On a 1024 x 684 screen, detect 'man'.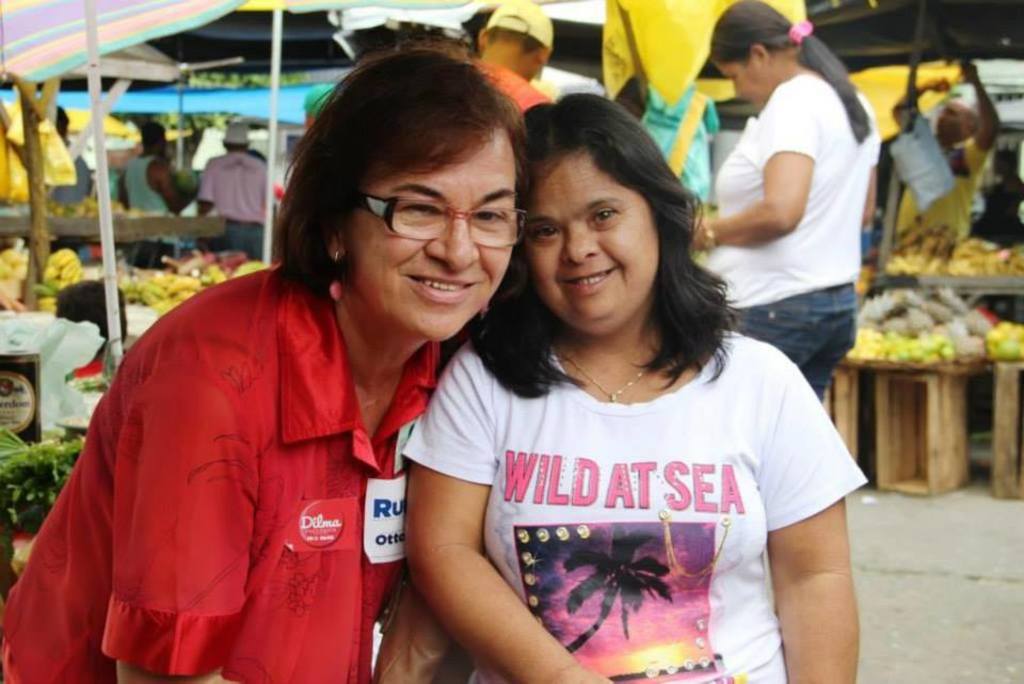
191 120 271 261.
